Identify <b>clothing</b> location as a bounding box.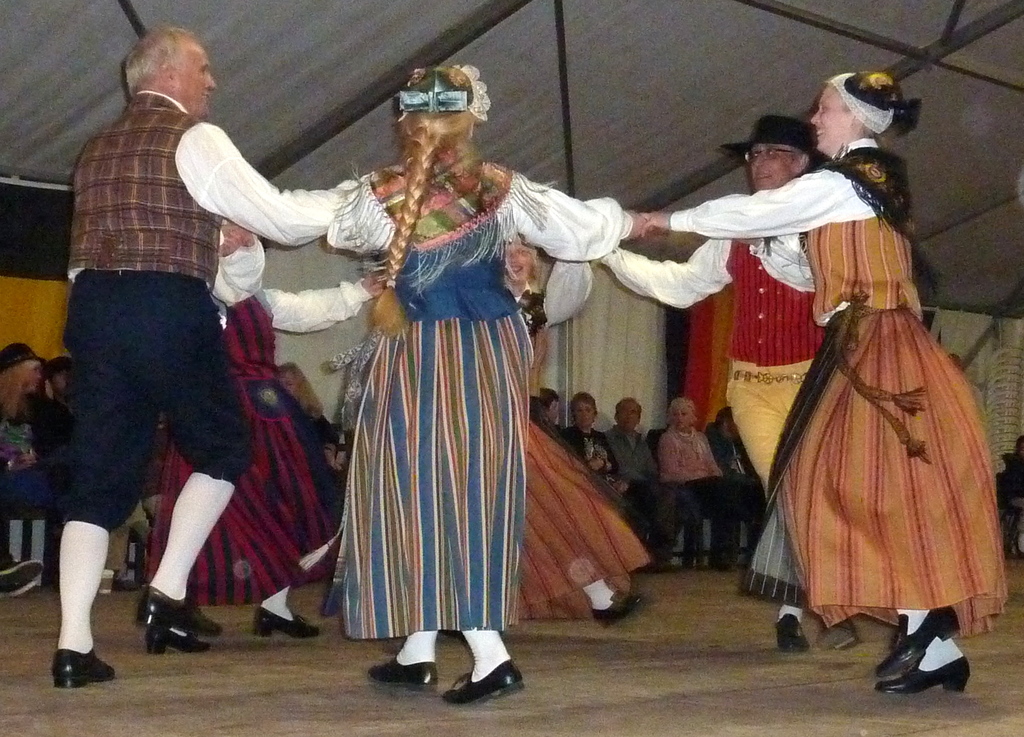
<box>560,553,620,611</box>.
